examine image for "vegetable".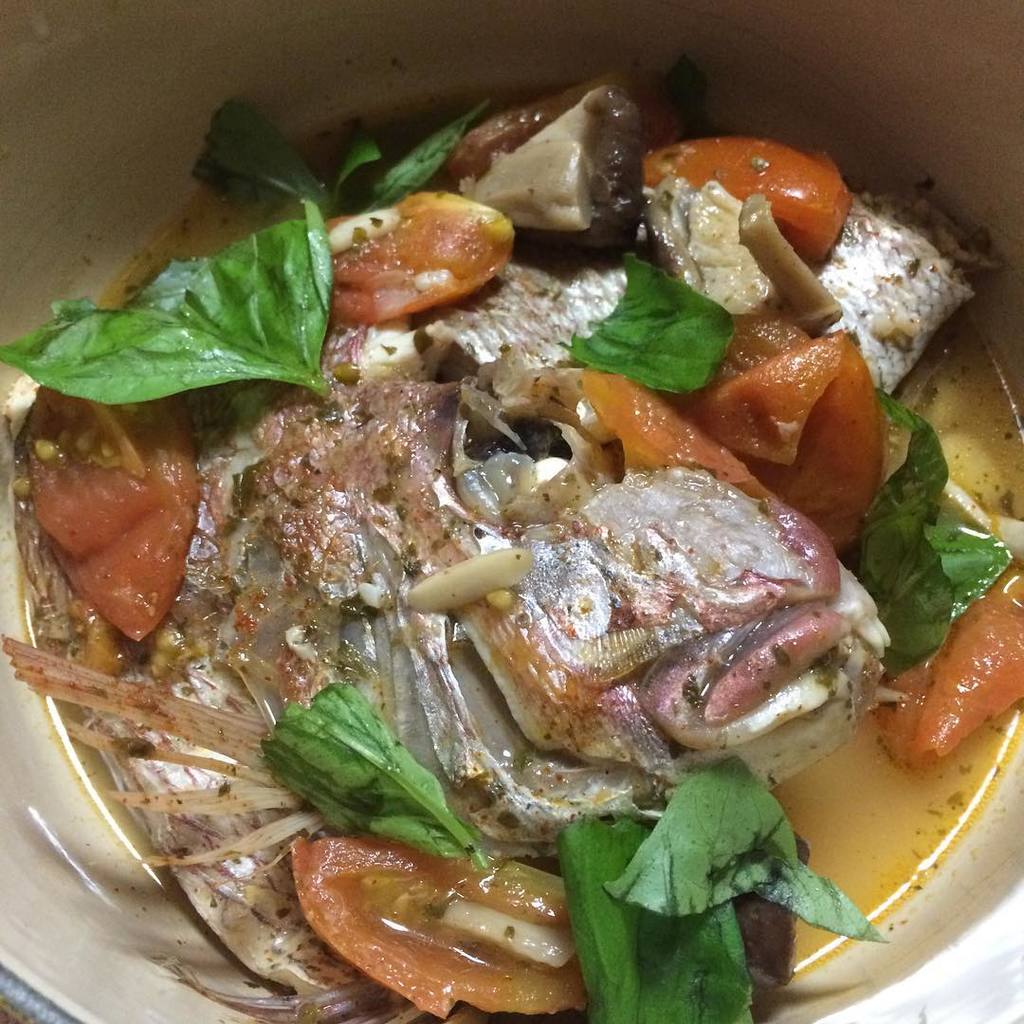
Examination result: (x1=29, y1=398, x2=197, y2=641).
